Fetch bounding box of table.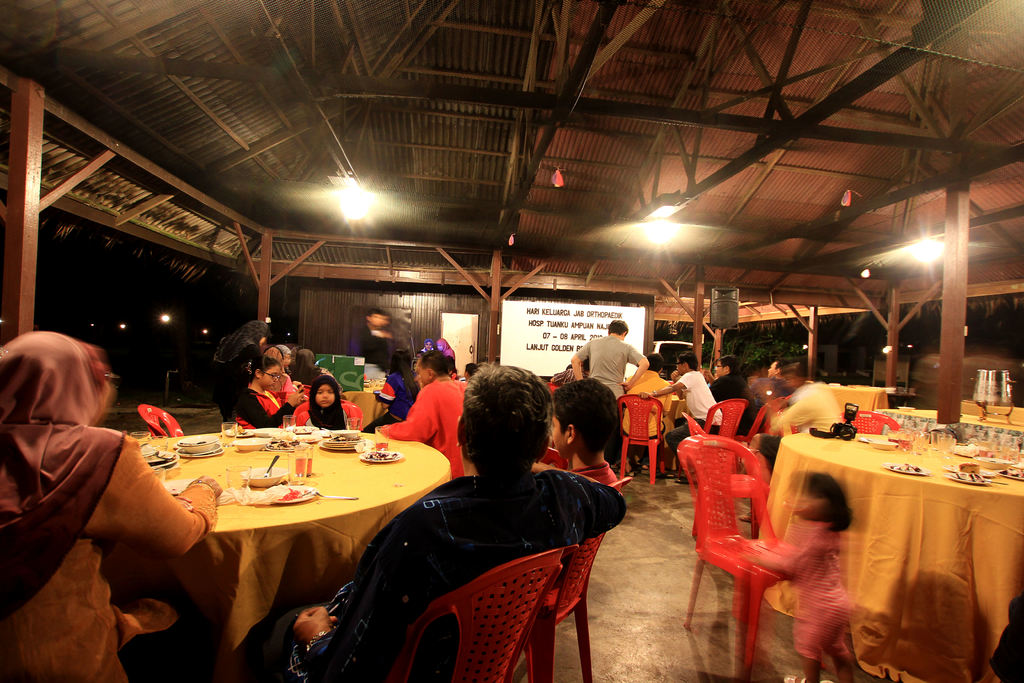
Bbox: 954,393,1023,422.
